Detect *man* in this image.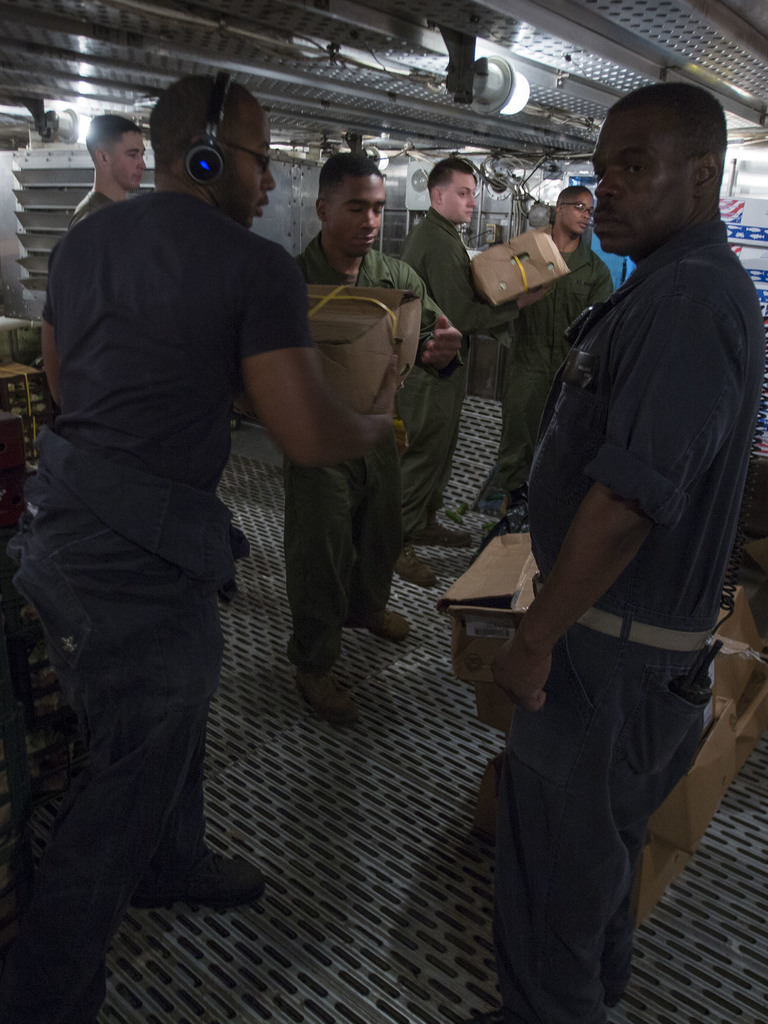
Detection: box=[28, 53, 340, 989].
